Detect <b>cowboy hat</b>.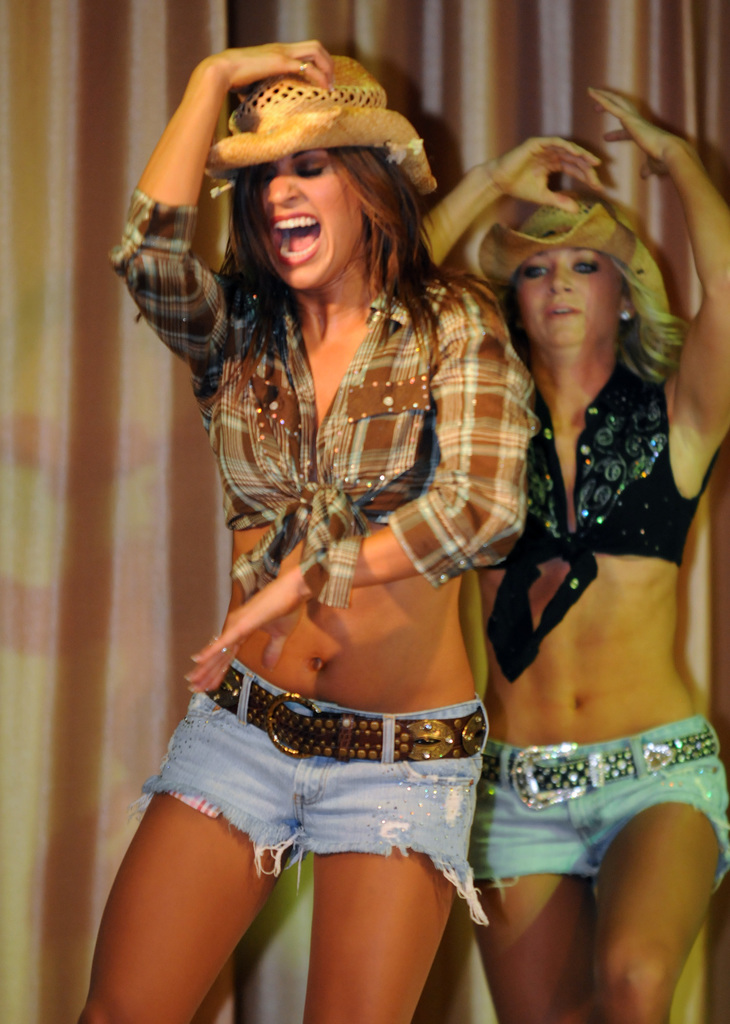
Detected at locate(472, 202, 683, 379).
